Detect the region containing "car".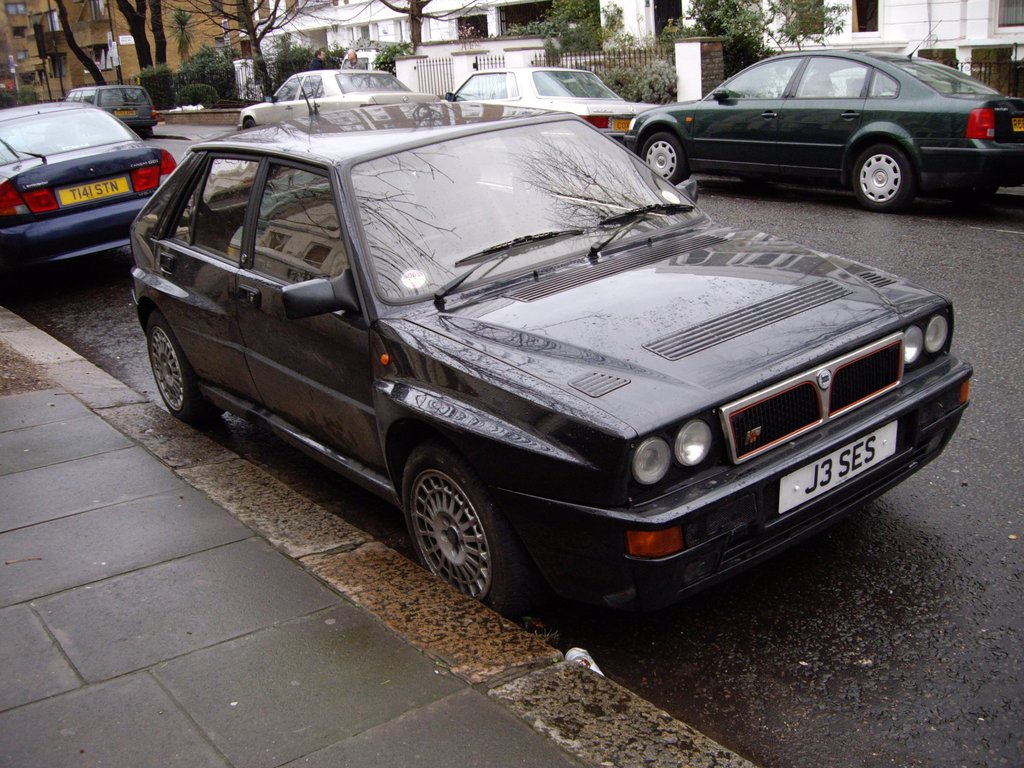
rect(235, 65, 417, 129).
